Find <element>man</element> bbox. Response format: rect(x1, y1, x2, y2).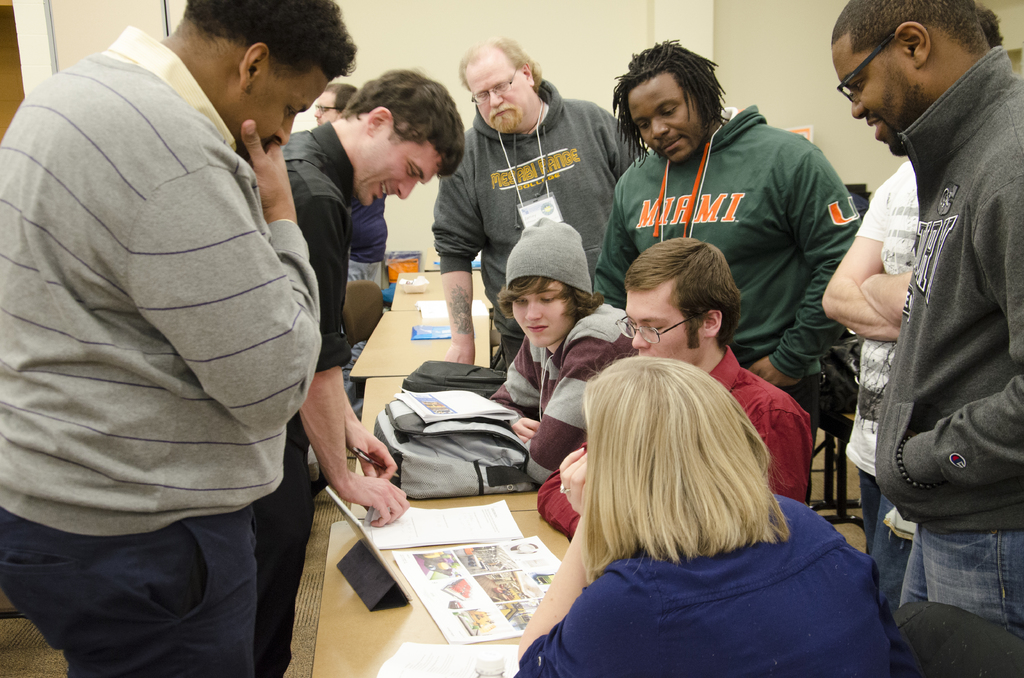
rect(13, 0, 372, 677).
